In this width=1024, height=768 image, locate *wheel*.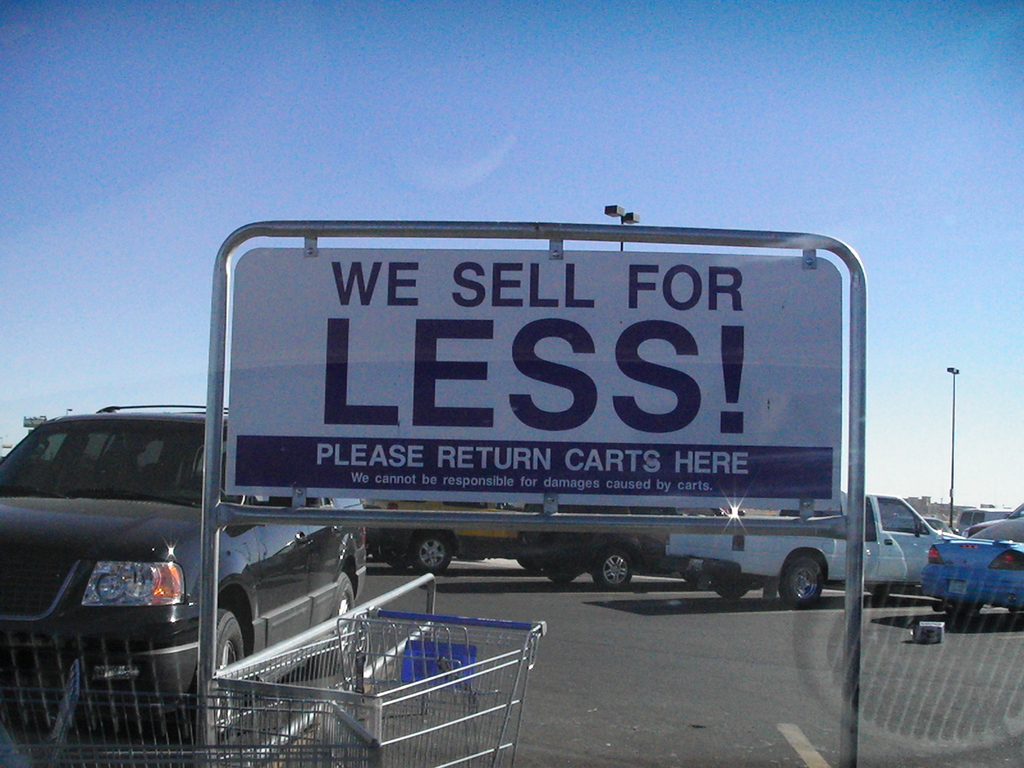
Bounding box: (943, 599, 979, 620).
